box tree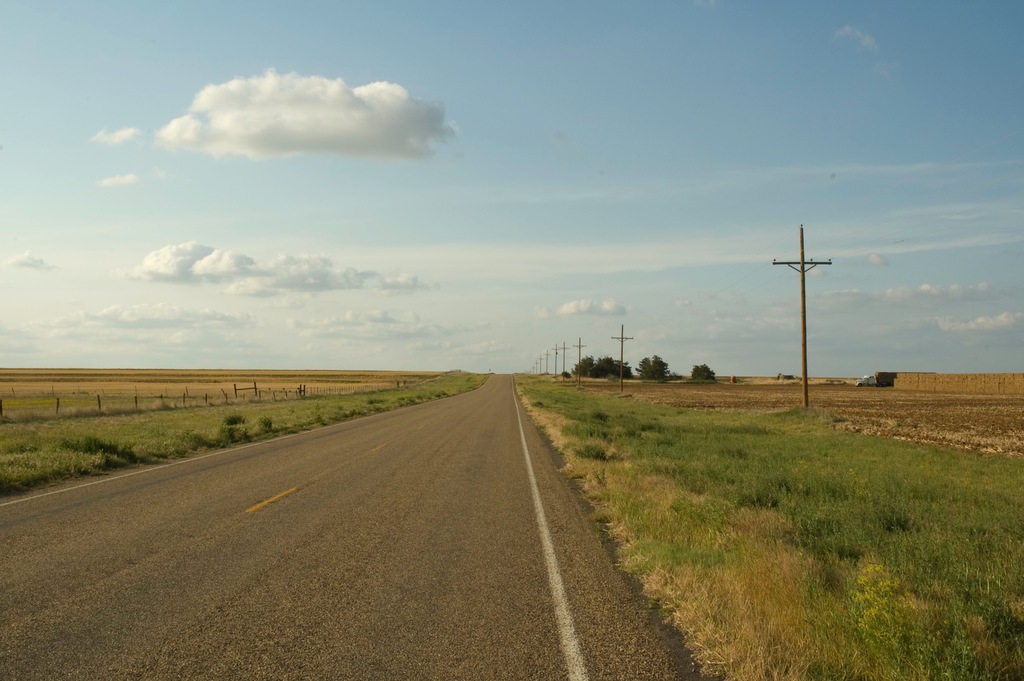
x1=687, y1=363, x2=719, y2=383
